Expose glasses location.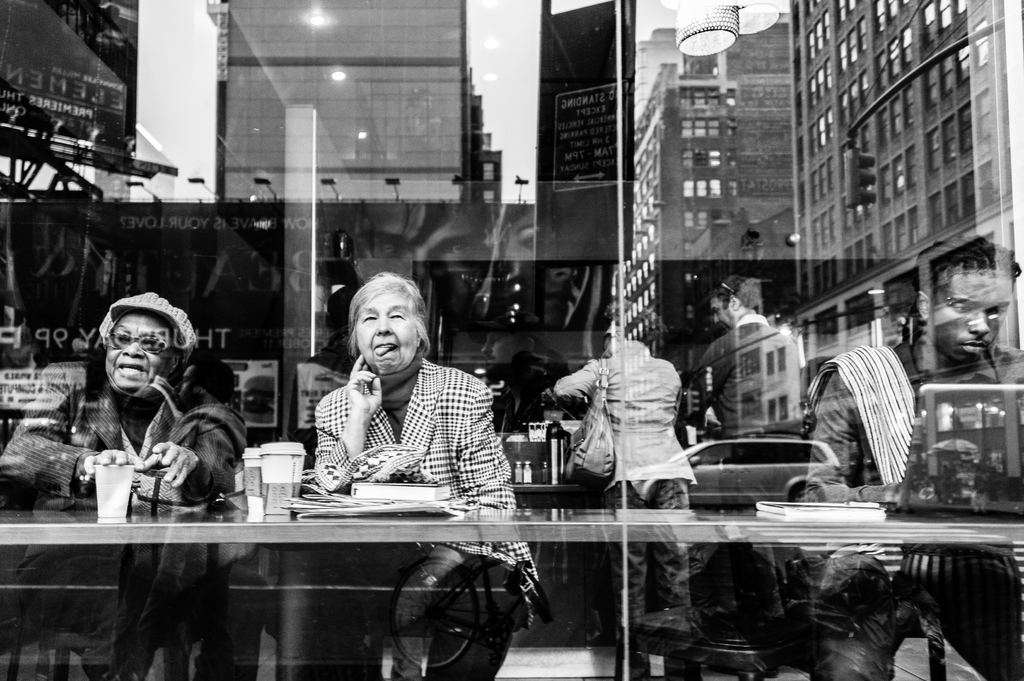
Exposed at [left=106, top=332, right=180, bottom=354].
